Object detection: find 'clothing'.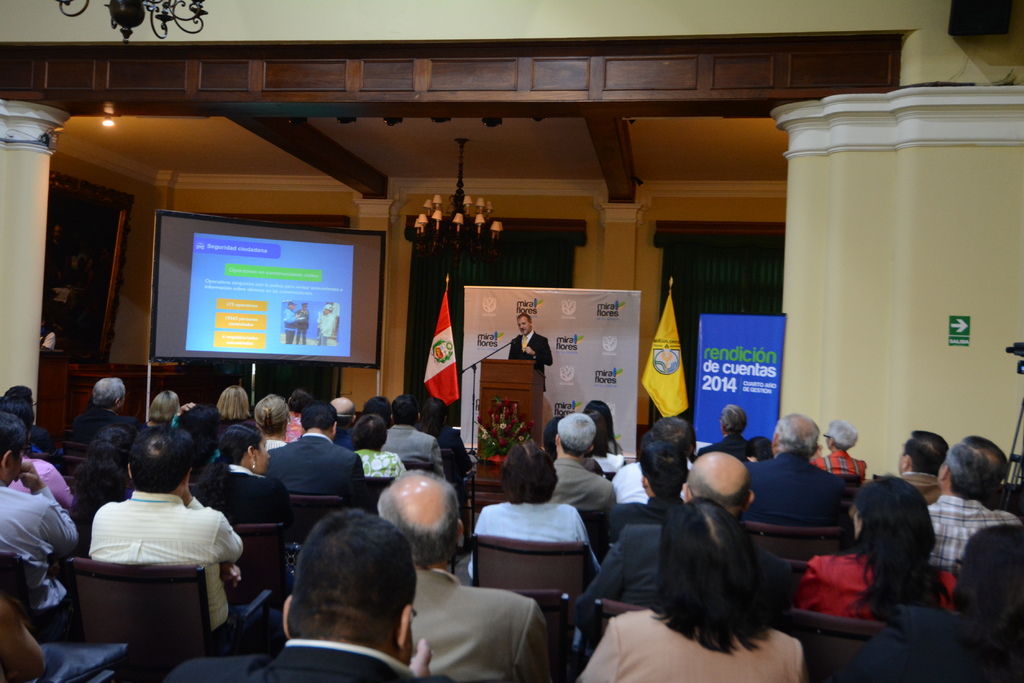
<region>582, 599, 804, 682</region>.
